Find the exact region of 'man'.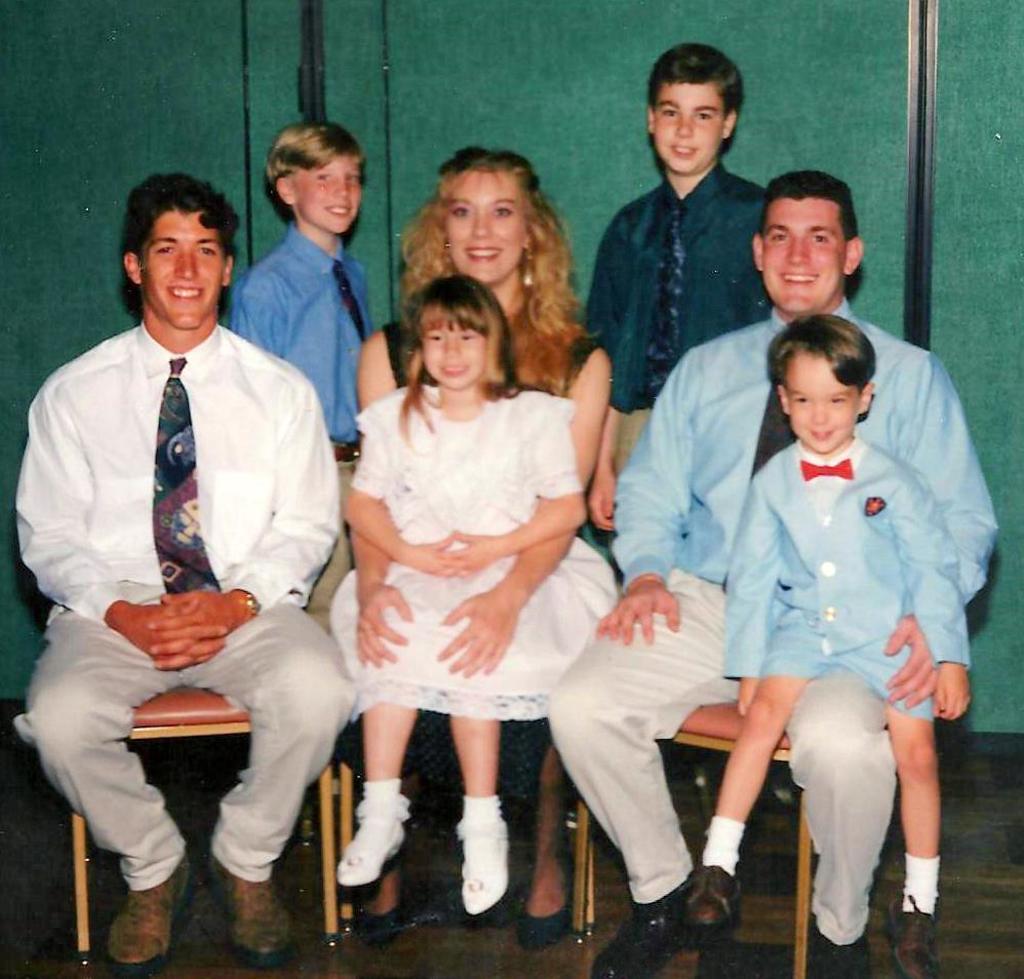
Exact region: 550 168 1002 978.
